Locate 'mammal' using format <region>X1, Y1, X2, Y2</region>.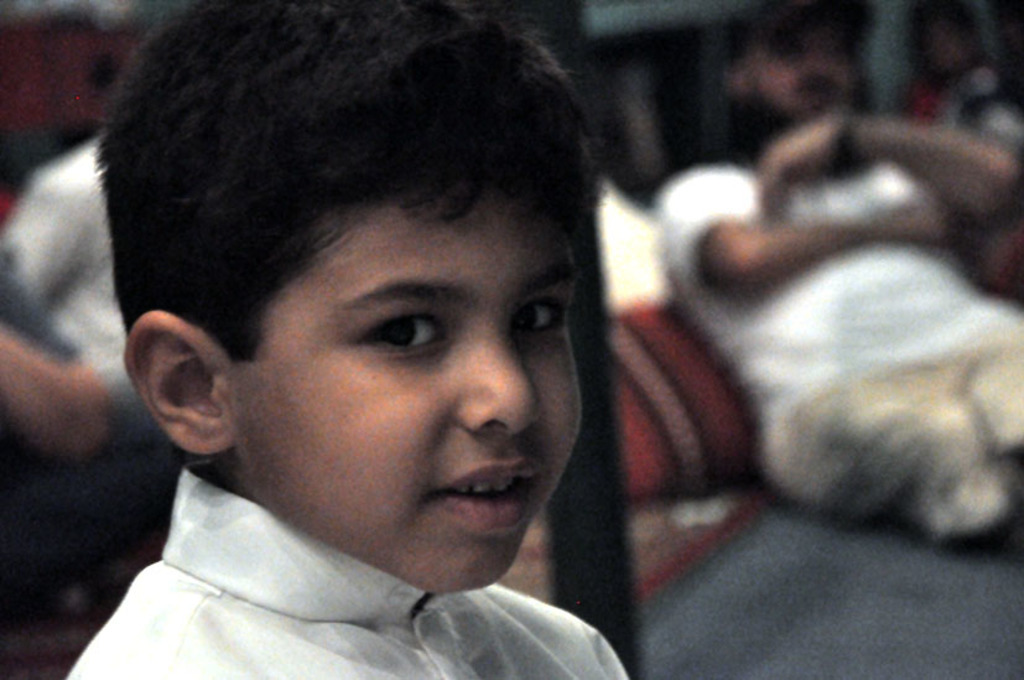
<region>0, 130, 154, 420</region>.
